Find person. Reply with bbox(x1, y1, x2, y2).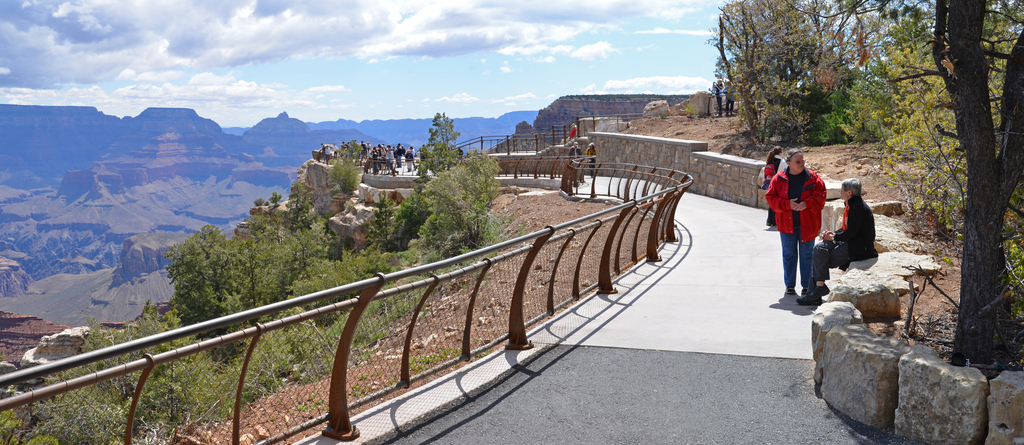
bbox(769, 148, 783, 224).
